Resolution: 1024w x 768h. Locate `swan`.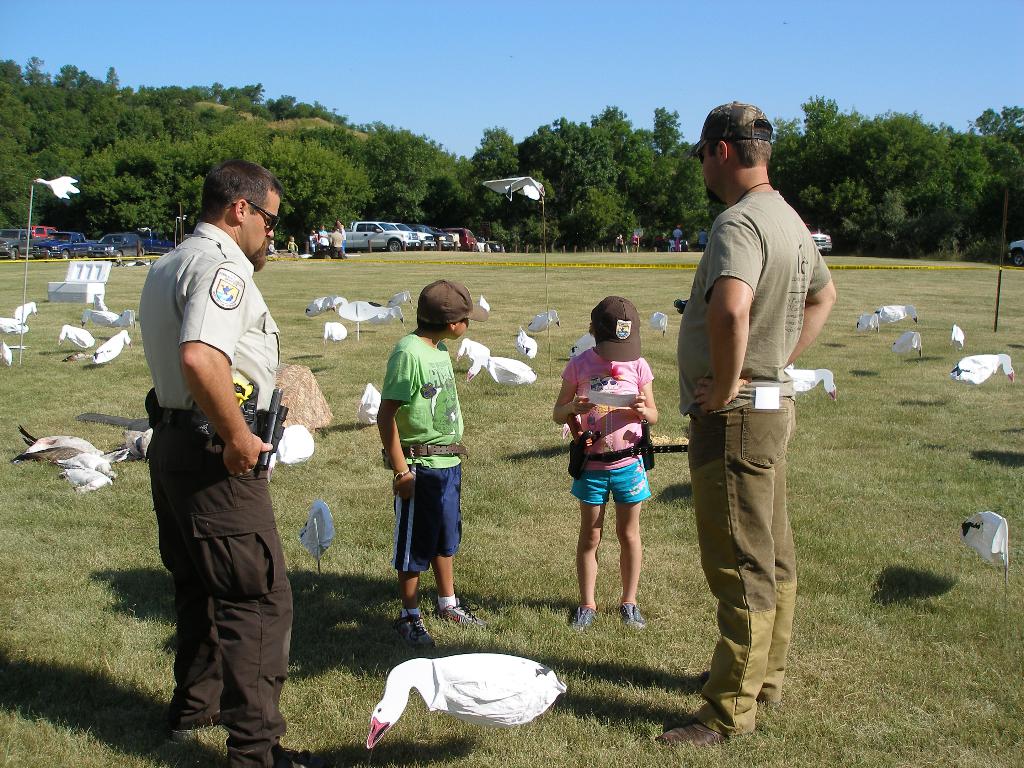
(x1=308, y1=295, x2=345, y2=319).
